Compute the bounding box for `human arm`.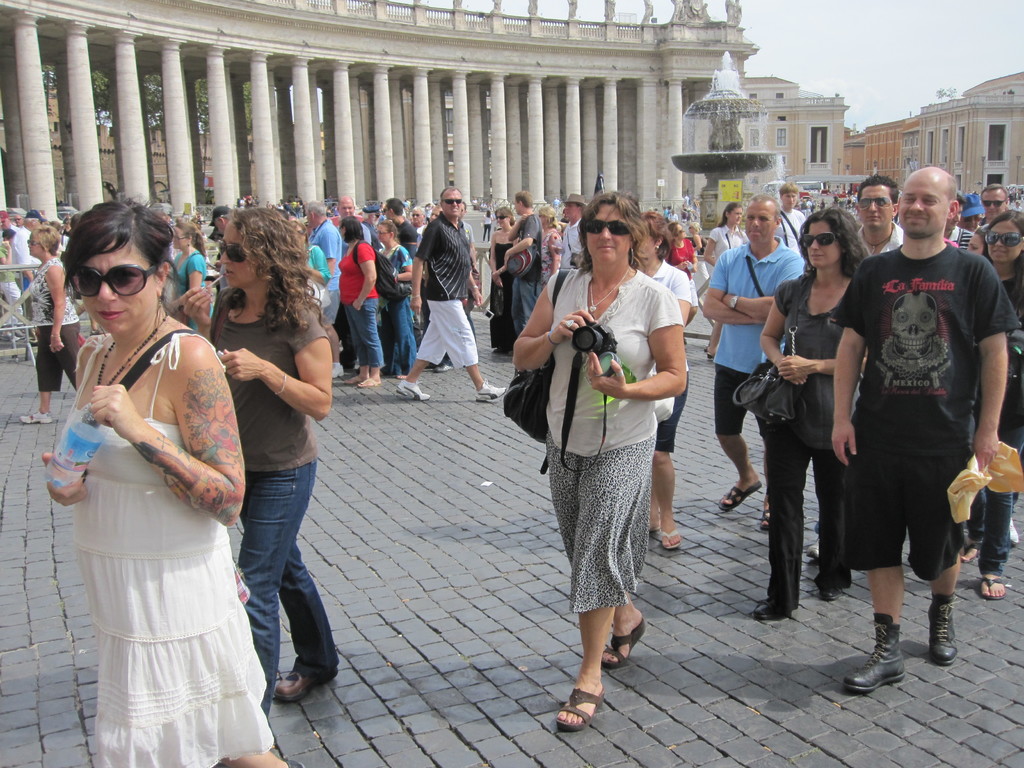
detection(188, 253, 210, 288).
